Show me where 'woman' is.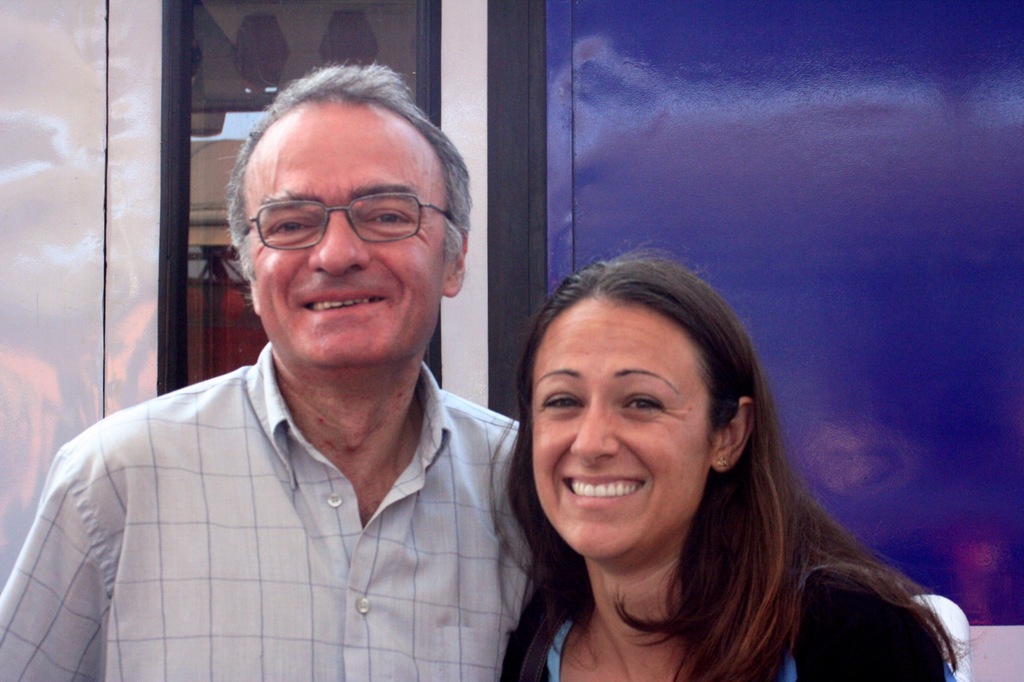
'woman' is at 449, 240, 958, 675.
